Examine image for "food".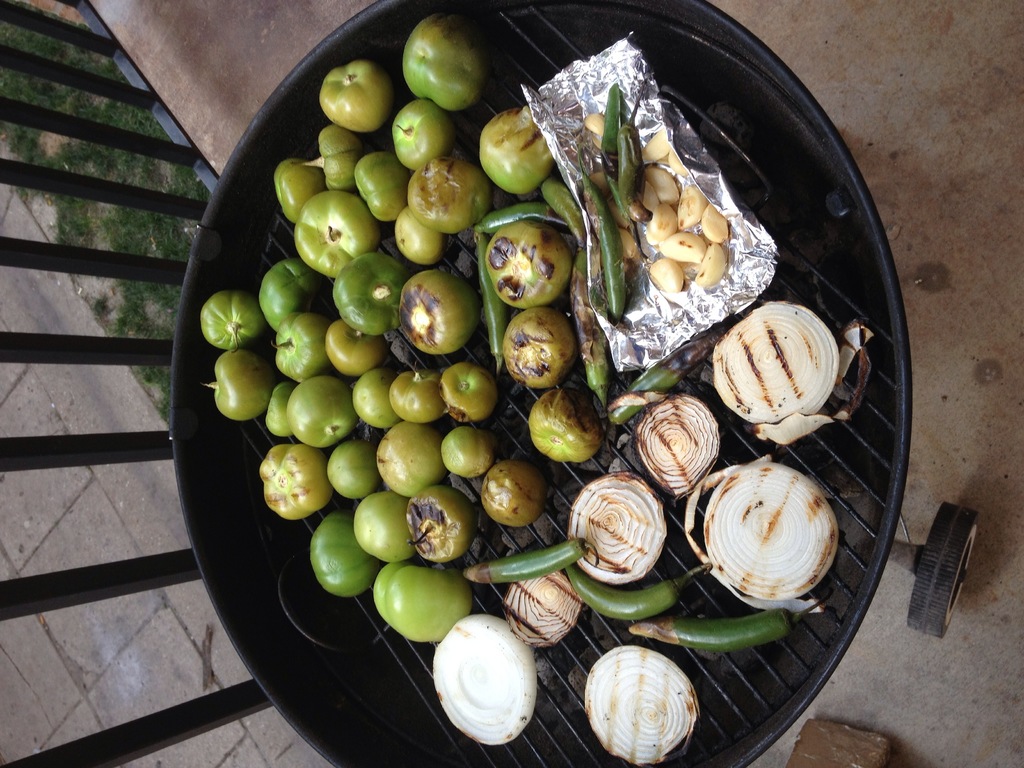
Examination result: crop(711, 297, 844, 435).
